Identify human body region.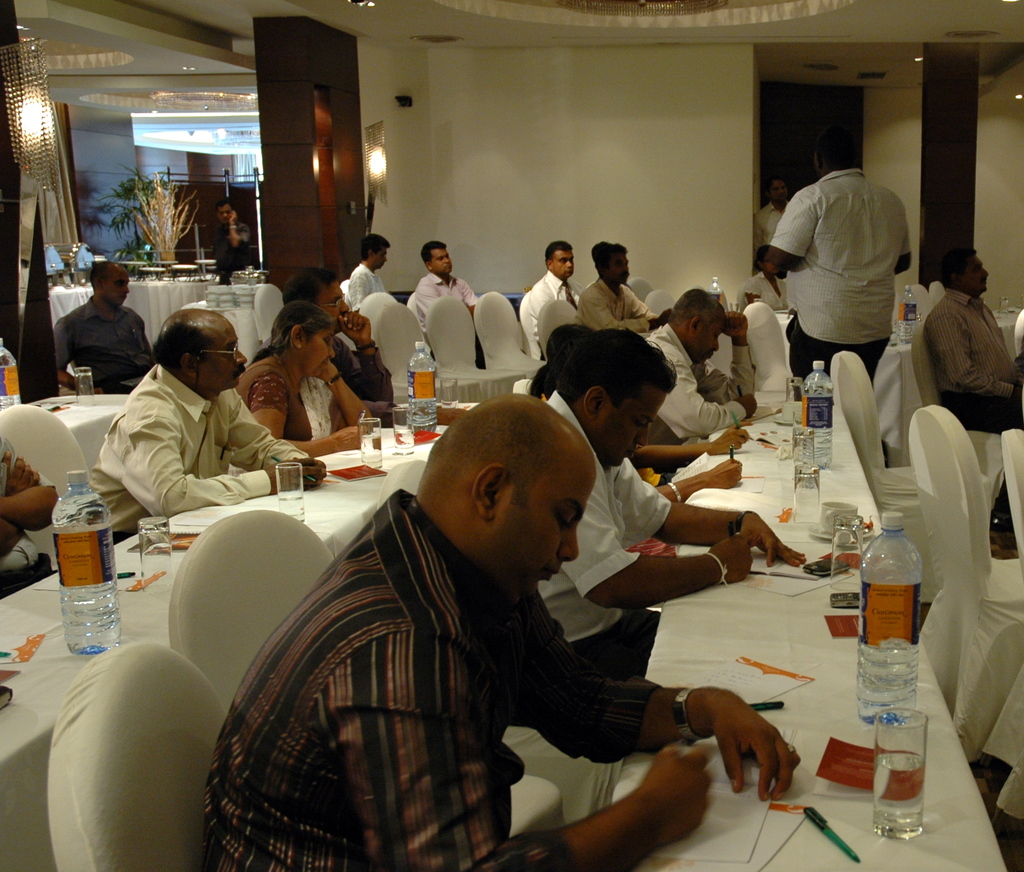
Region: left=637, top=285, right=760, bottom=448.
